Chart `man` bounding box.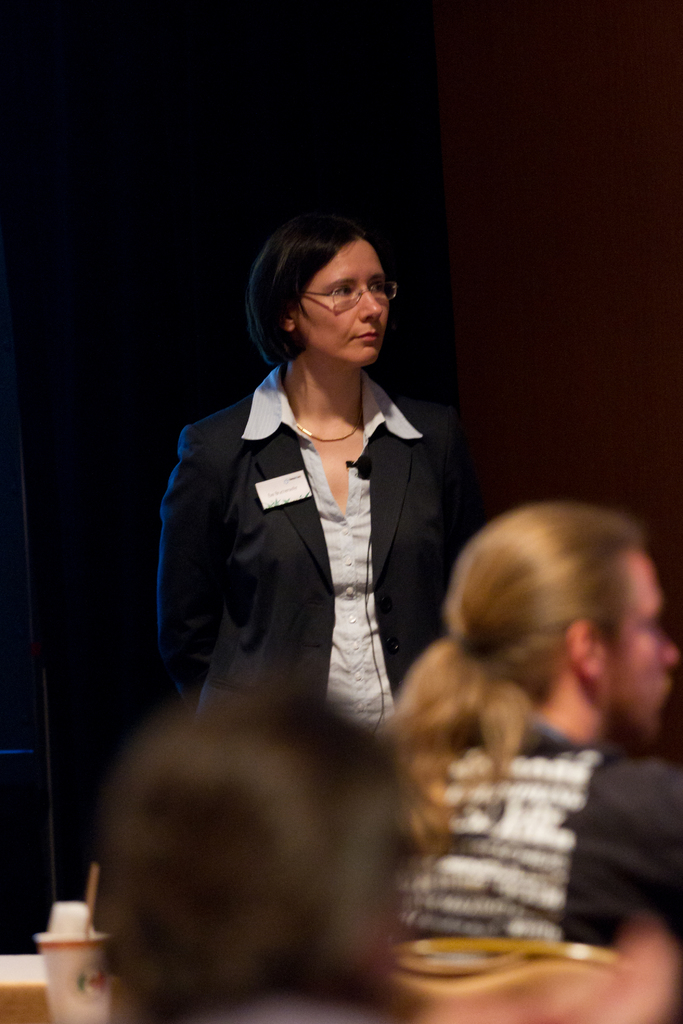
Charted: crop(371, 502, 682, 949).
